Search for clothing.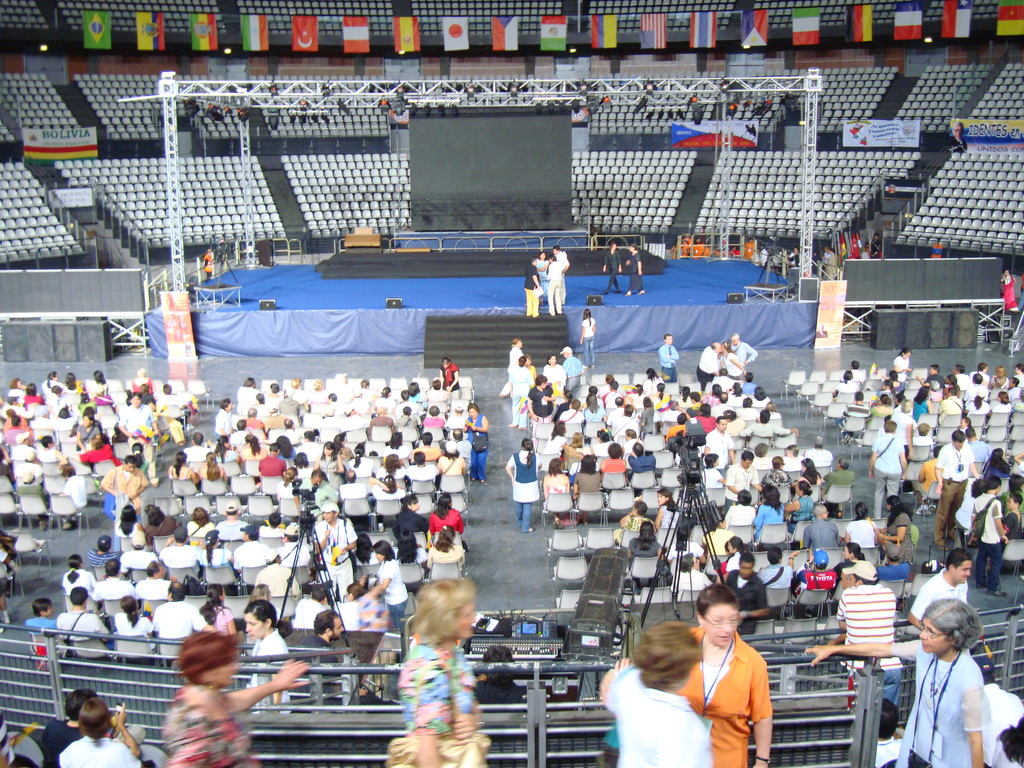
Found at (673, 620, 776, 767).
